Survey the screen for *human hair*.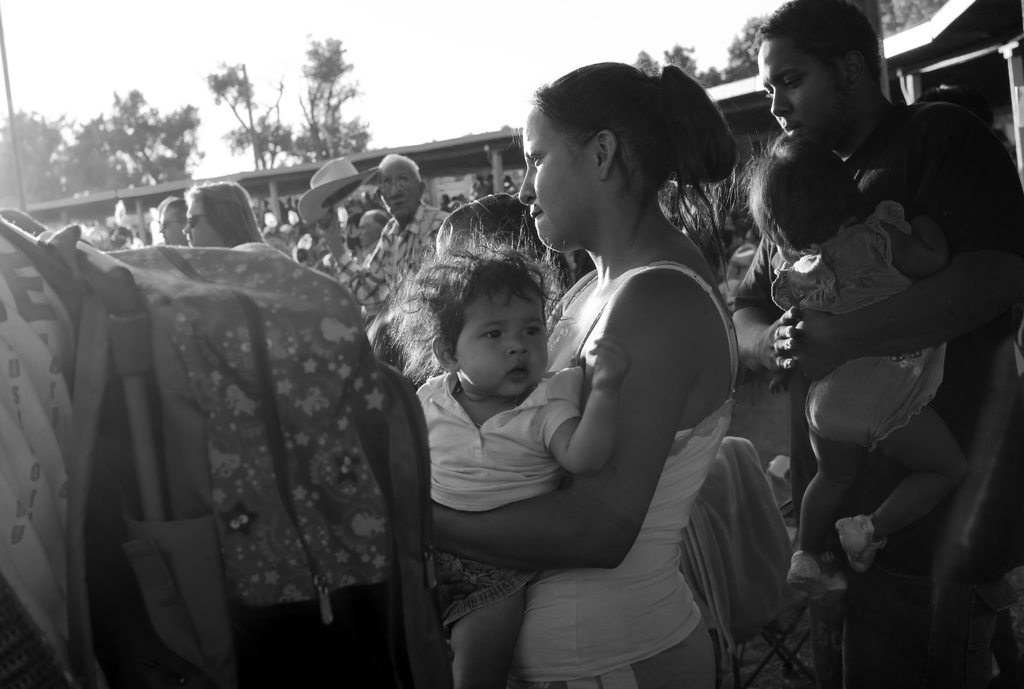
Survey found: 529, 59, 739, 217.
